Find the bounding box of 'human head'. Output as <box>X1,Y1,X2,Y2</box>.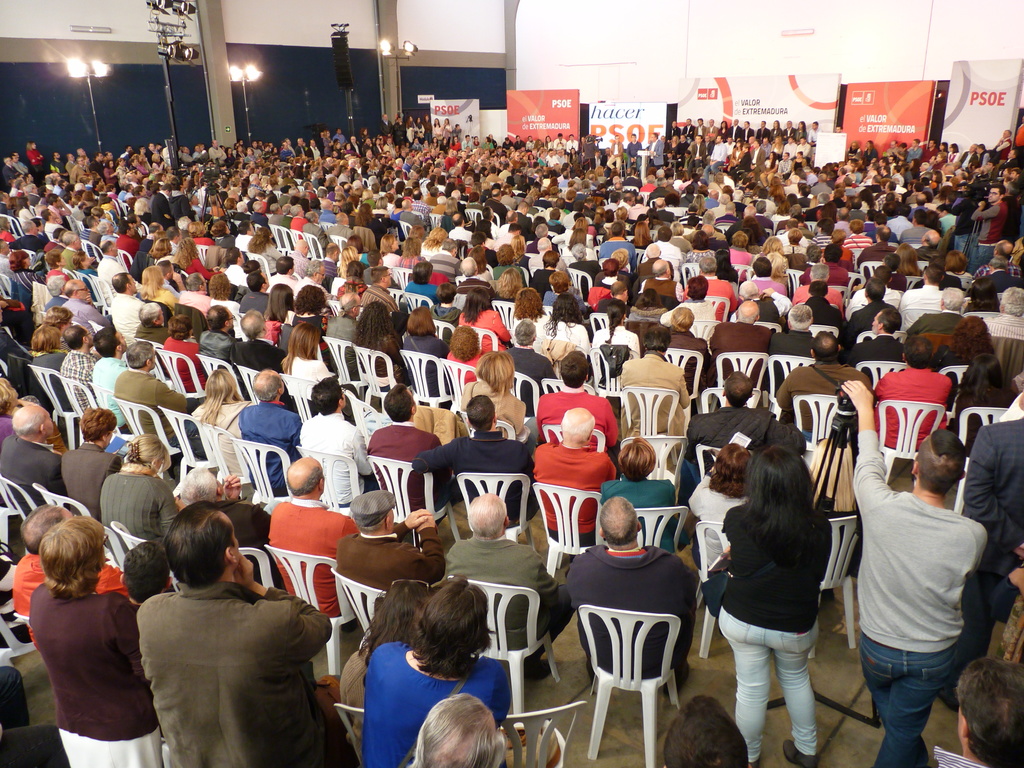
<box>659,227,671,243</box>.
